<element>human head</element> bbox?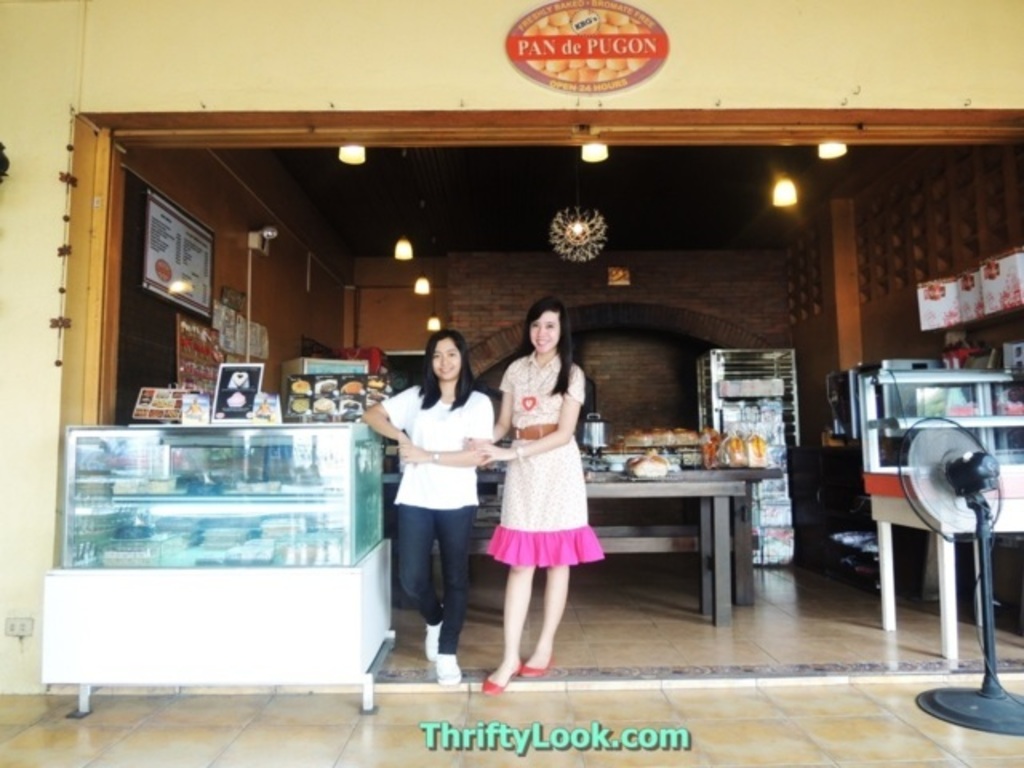
rect(426, 333, 466, 382)
